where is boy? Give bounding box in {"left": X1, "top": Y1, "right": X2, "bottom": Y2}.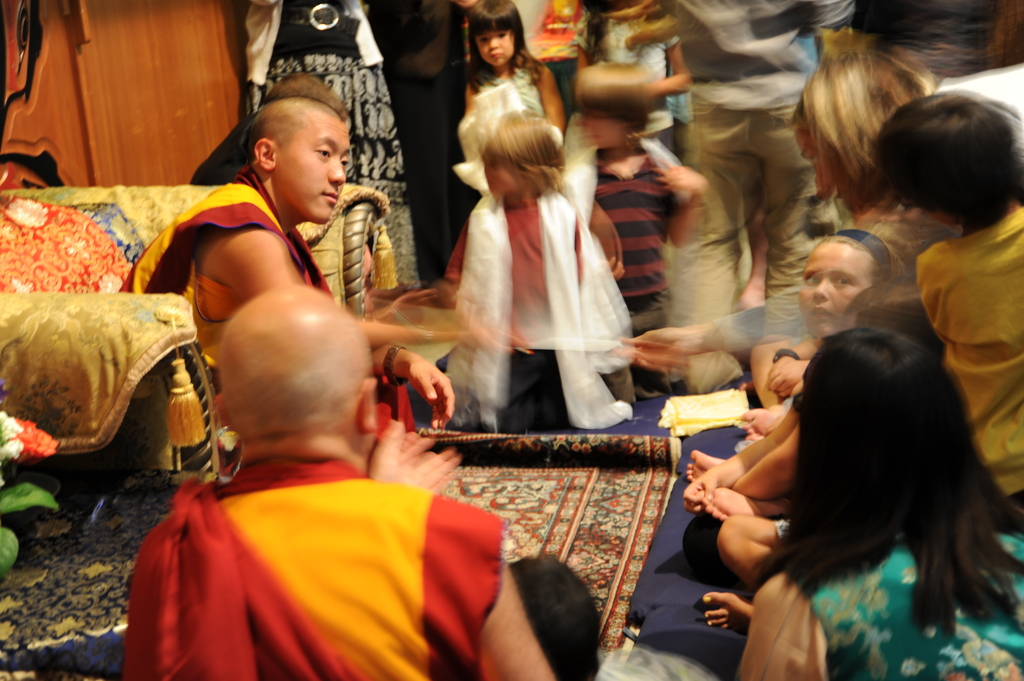
{"left": 875, "top": 92, "right": 1023, "bottom": 509}.
